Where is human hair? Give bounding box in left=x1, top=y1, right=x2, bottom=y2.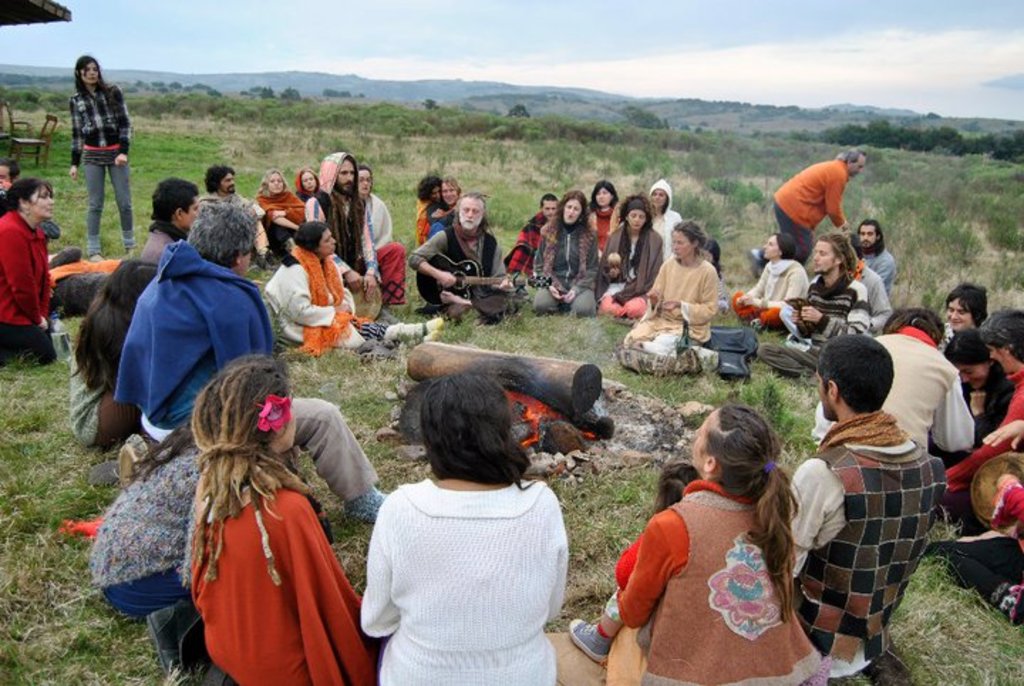
left=199, top=159, right=236, bottom=198.
